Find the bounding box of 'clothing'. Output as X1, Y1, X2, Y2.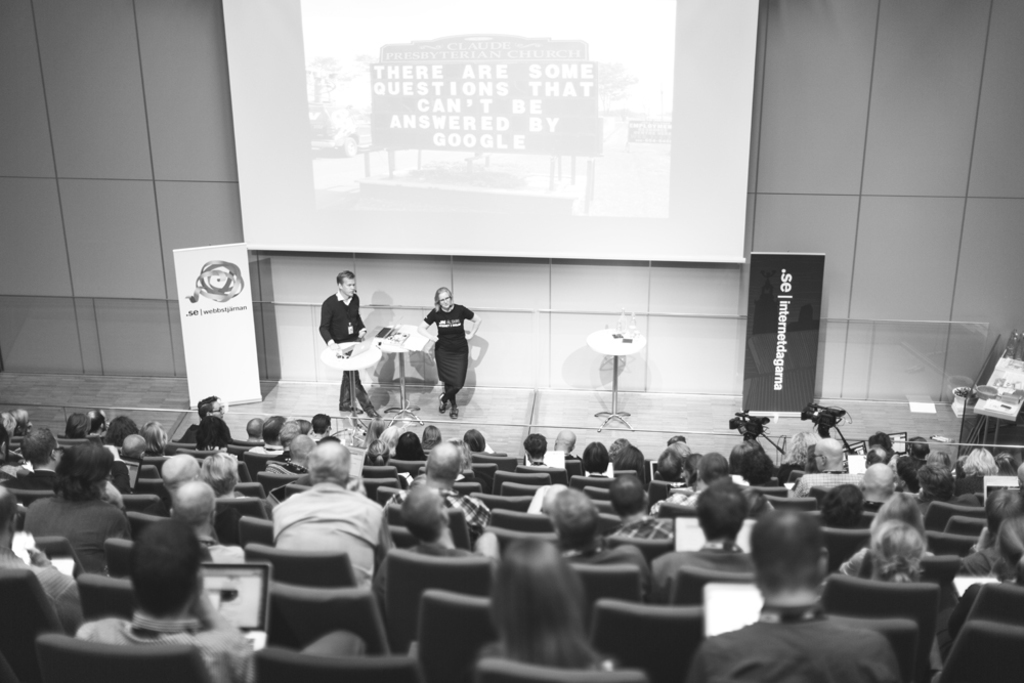
420, 302, 475, 399.
